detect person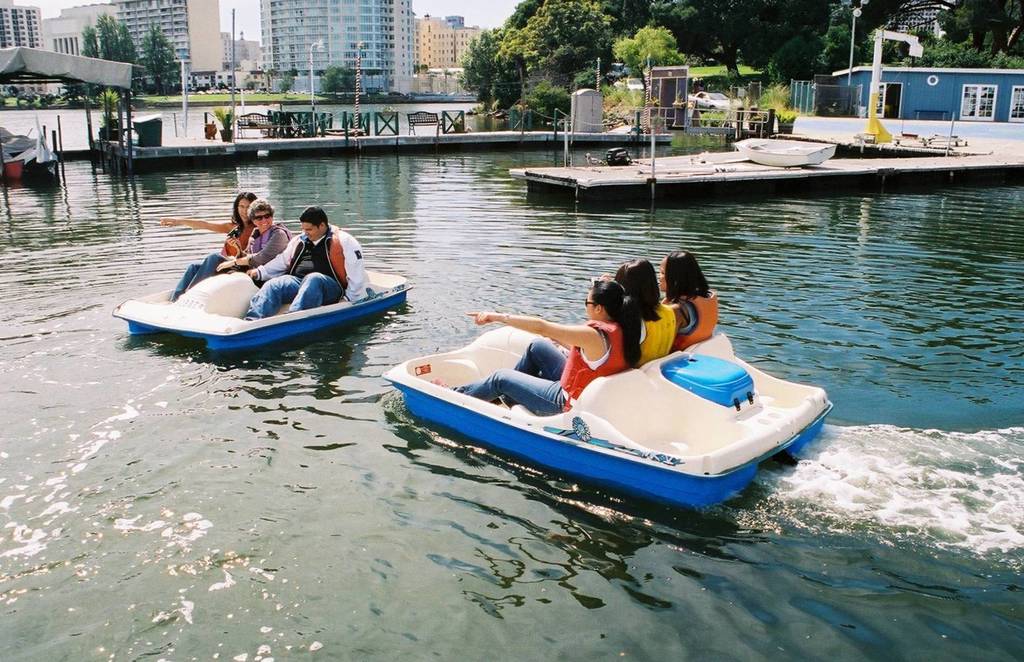
bbox(241, 199, 367, 318)
